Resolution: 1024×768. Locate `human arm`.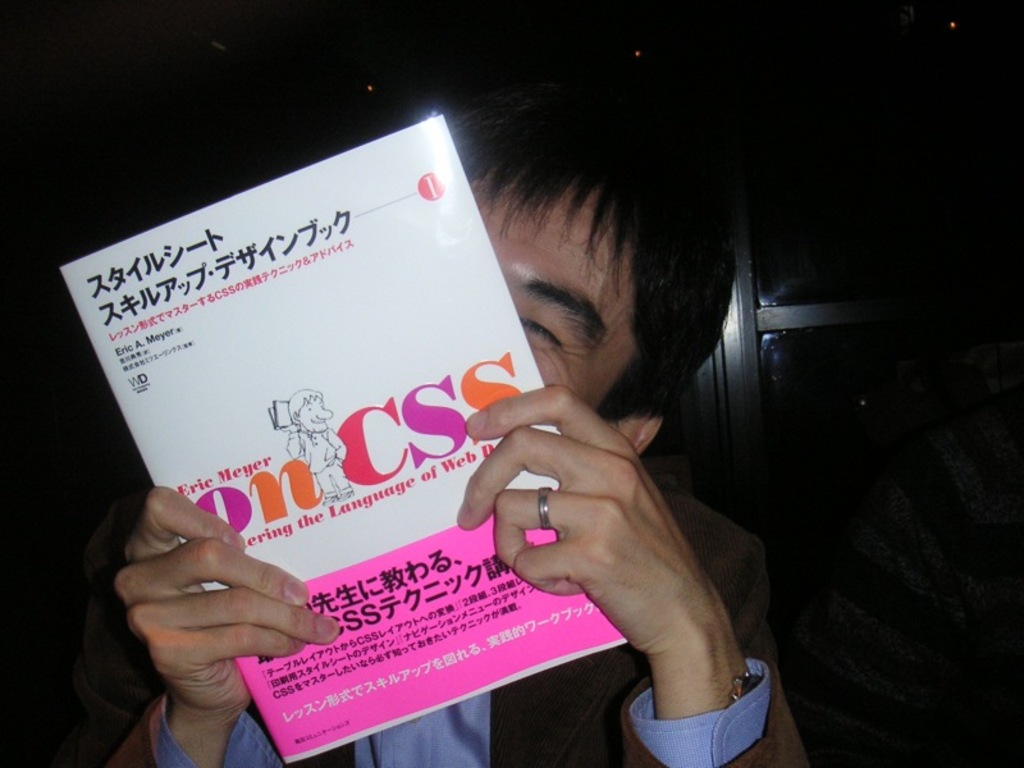
{"x1": 458, "y1": 384, "x2": 824, "y2": 767}.
